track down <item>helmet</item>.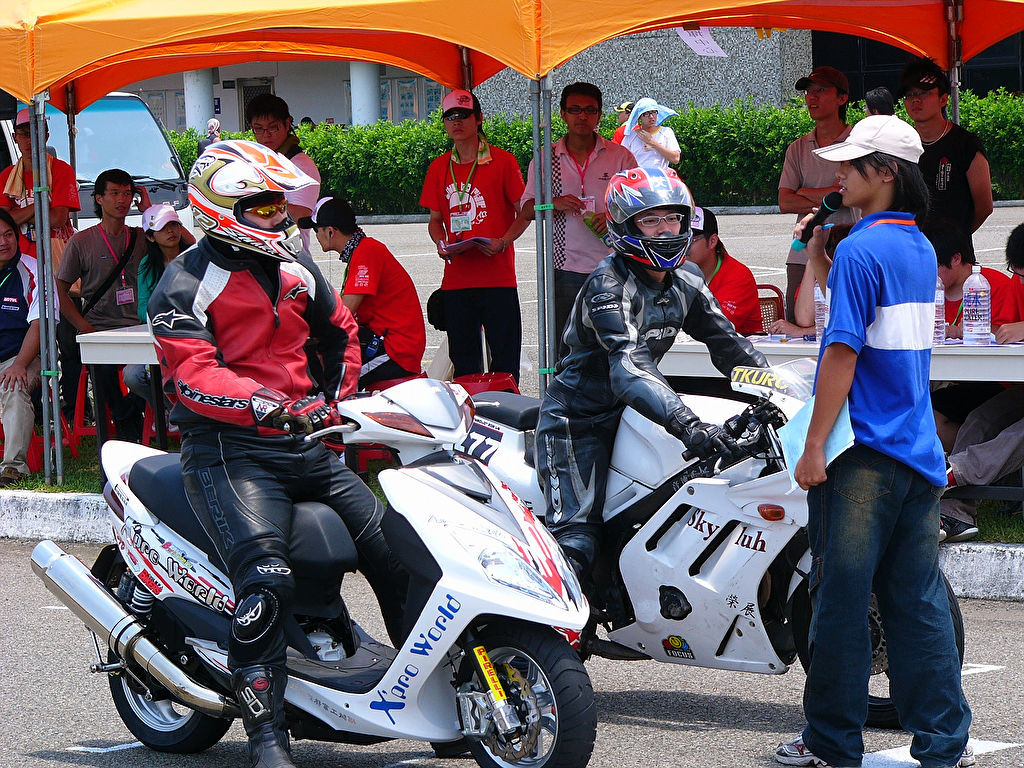
Tracked to rect(601, 166, 694, 275).
